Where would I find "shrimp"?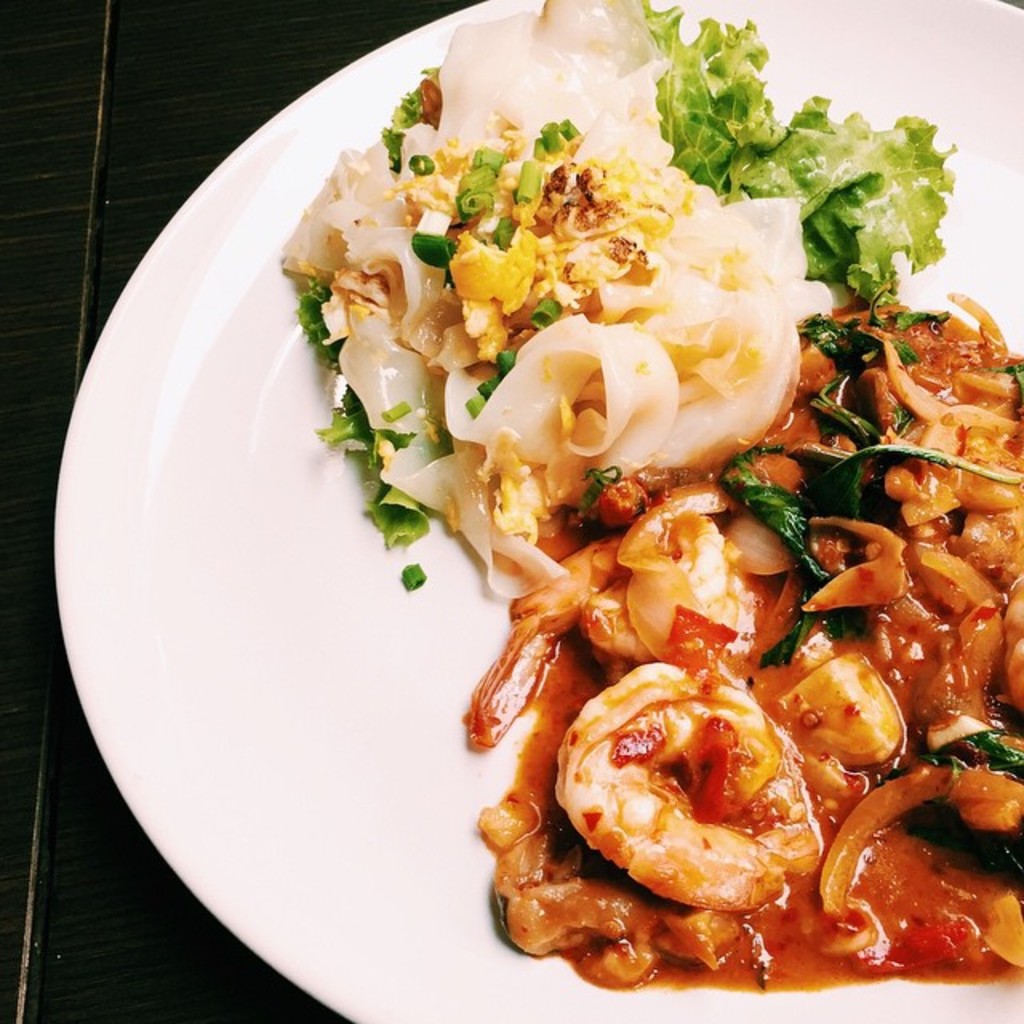
At [1002, 582, 1022, 714].
